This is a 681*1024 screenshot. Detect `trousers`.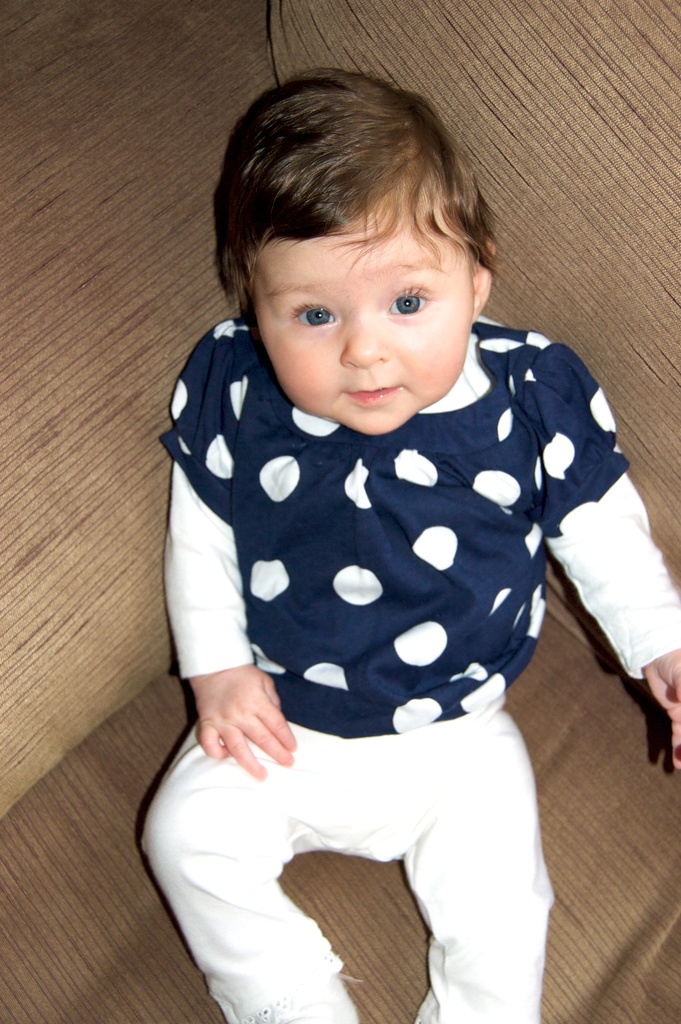
[143, 697, 568, 1011].
